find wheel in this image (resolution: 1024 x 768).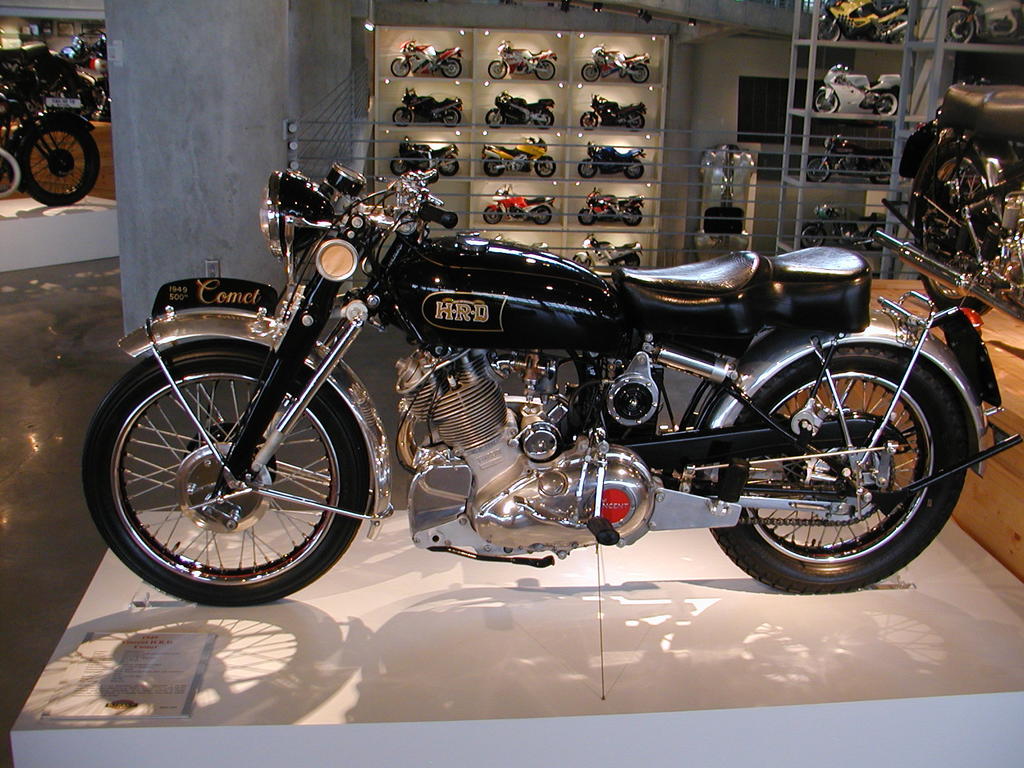
439,59,461,77.
